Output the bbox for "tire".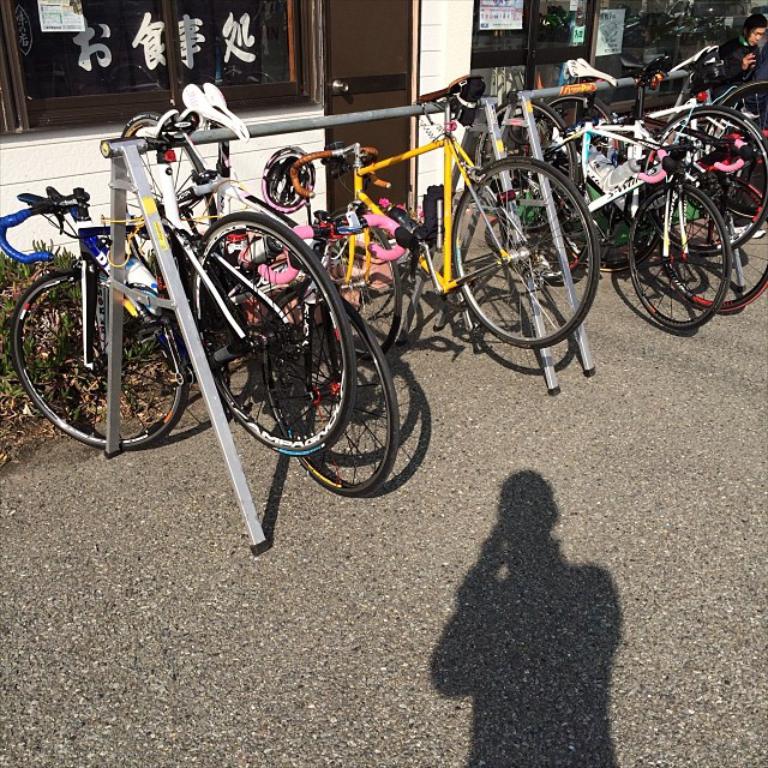
262,283,400,493.
